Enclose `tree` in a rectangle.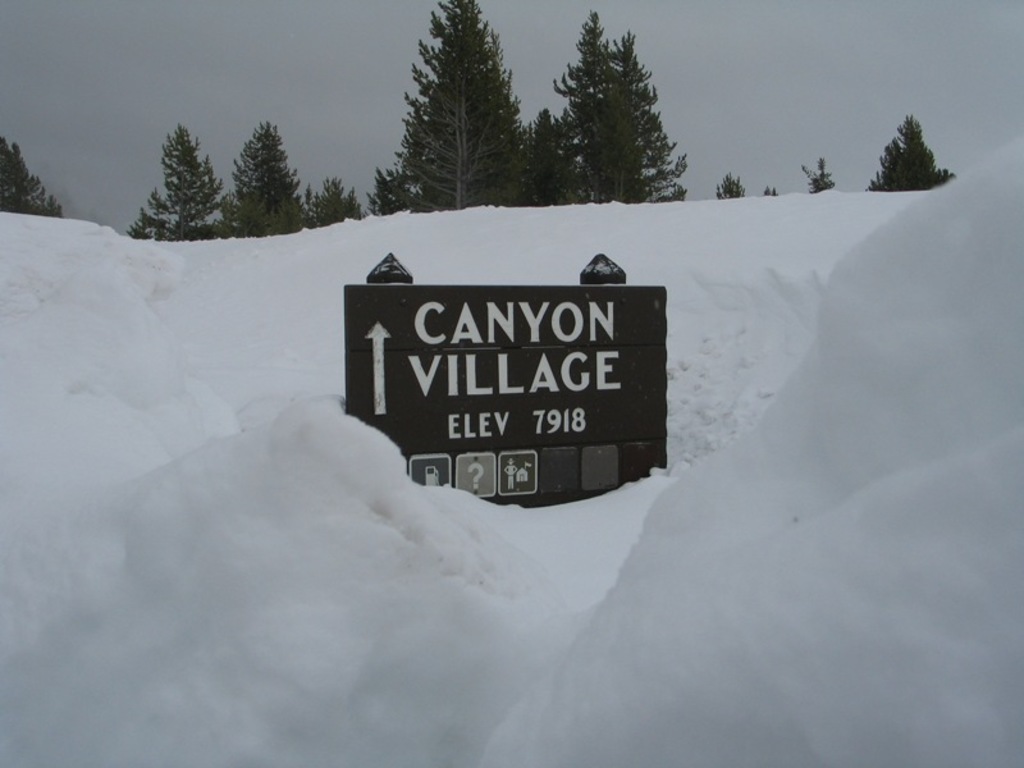
bbox=(380, 14, 526, 205).
